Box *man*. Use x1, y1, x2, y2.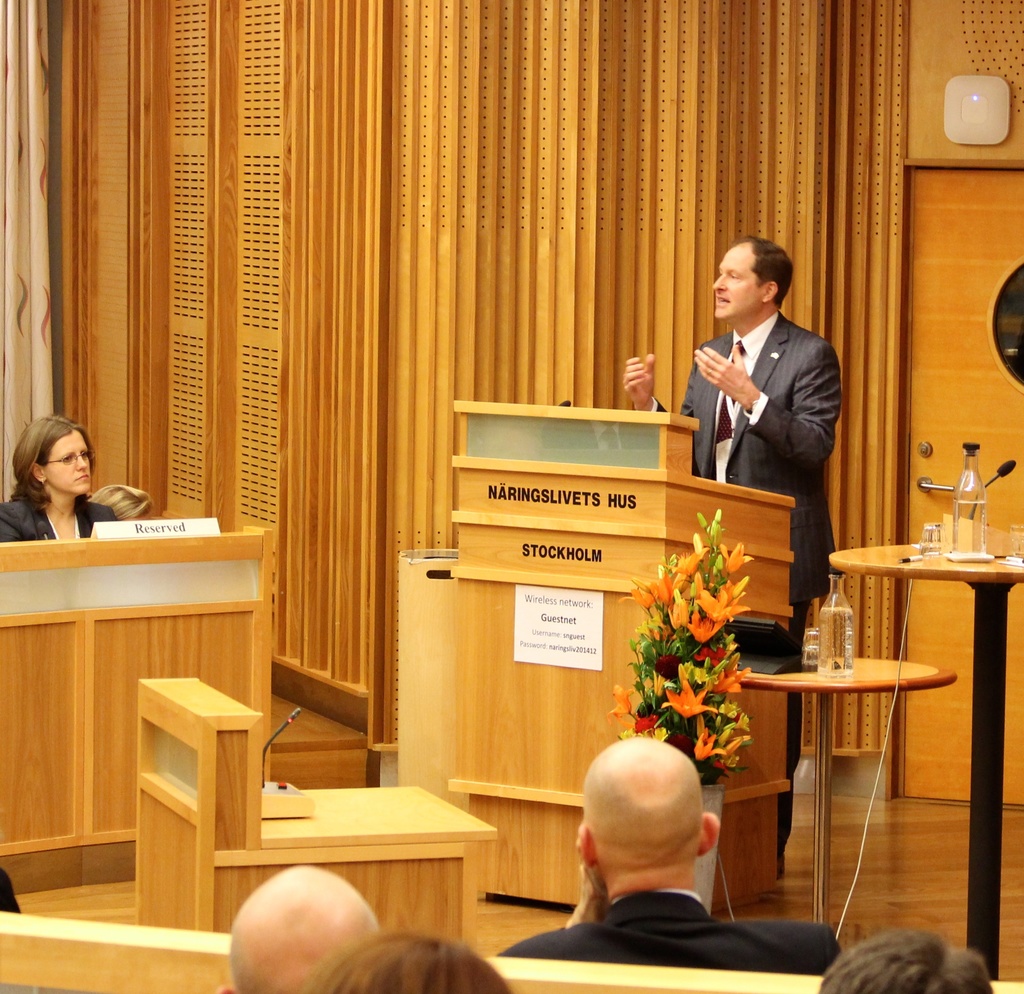
490, 733, 855, 983.
